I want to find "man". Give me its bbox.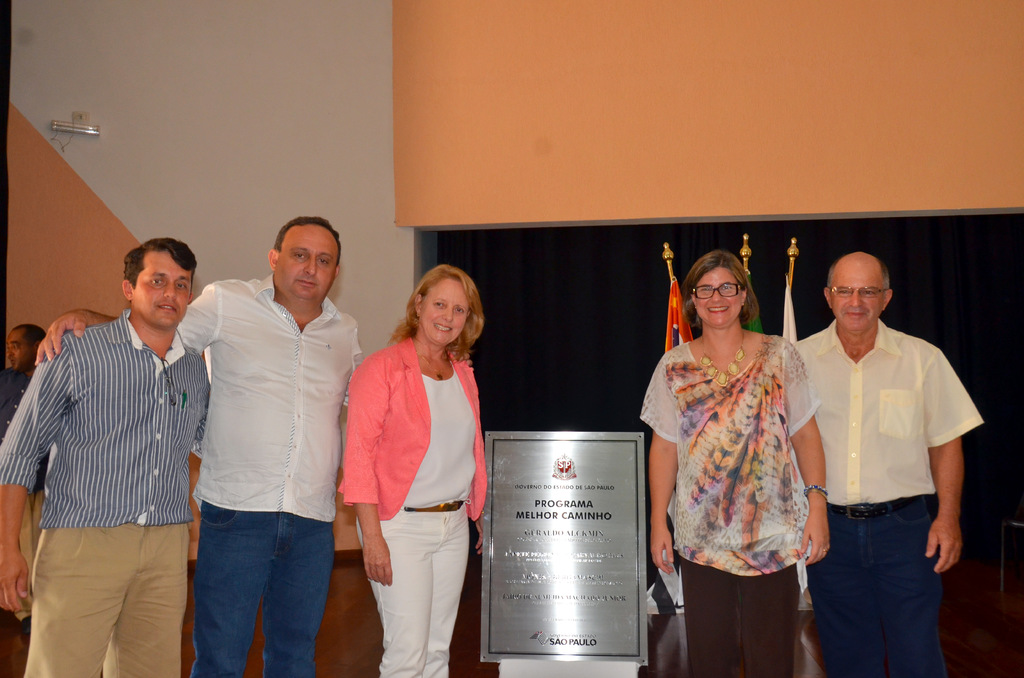
[left=0, top=324, right=47, bottom=628].
